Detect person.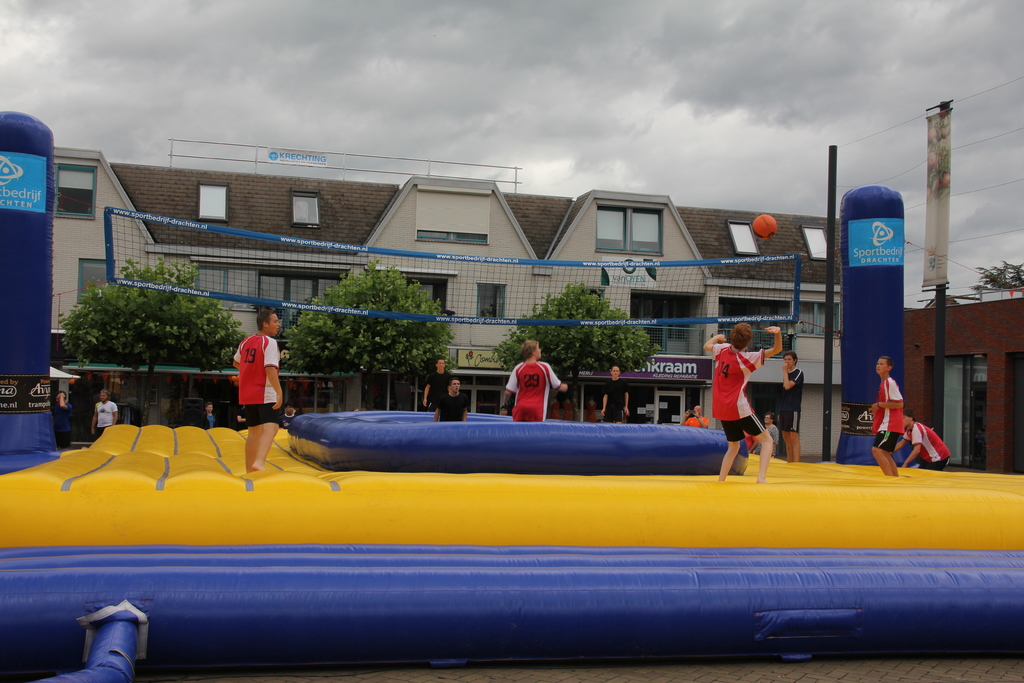
Detected at x1=599, y1=368, x2=632, y2=424.
